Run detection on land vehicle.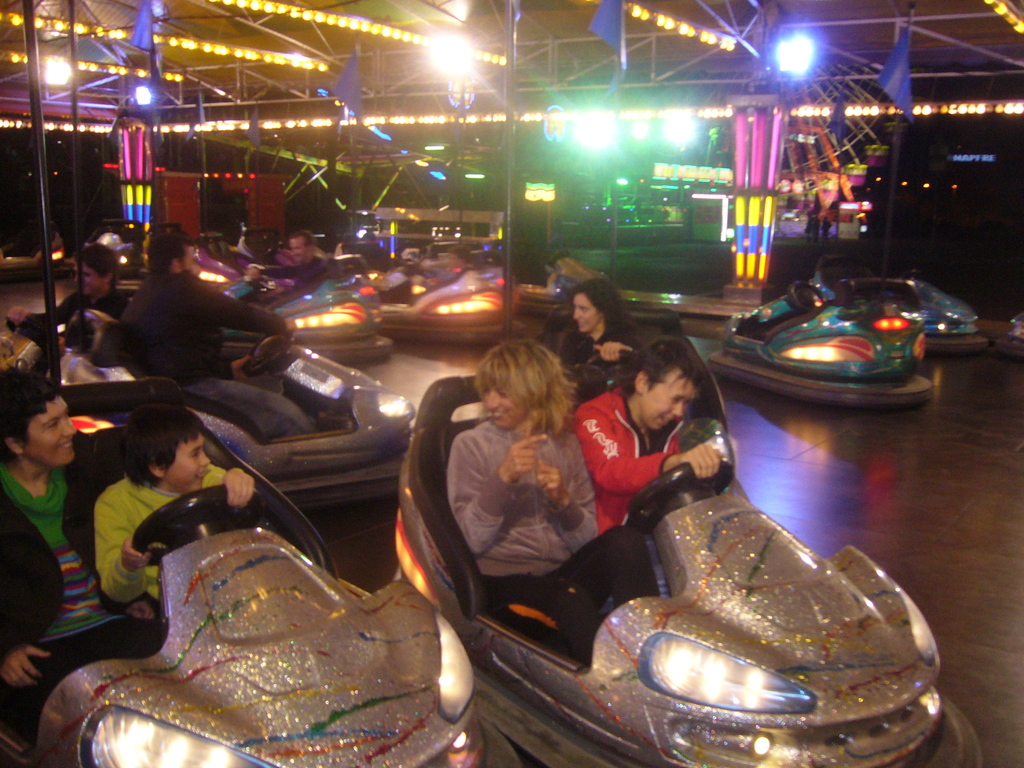
Result: <bbox>708, 279, 938, 415</bbox>.
